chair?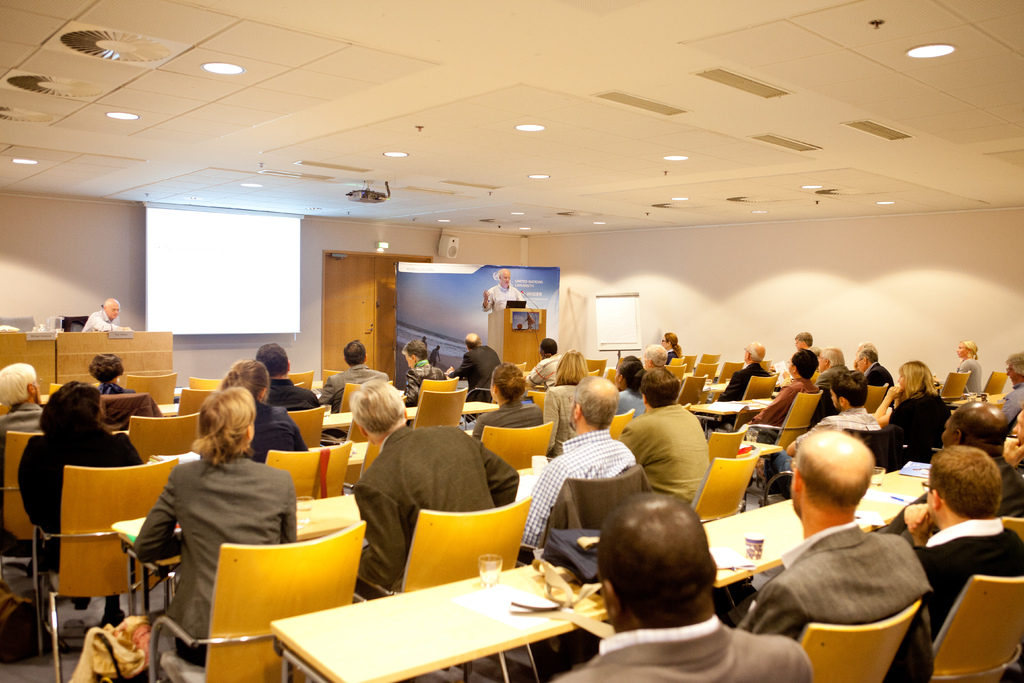
[123,377,174,409]
